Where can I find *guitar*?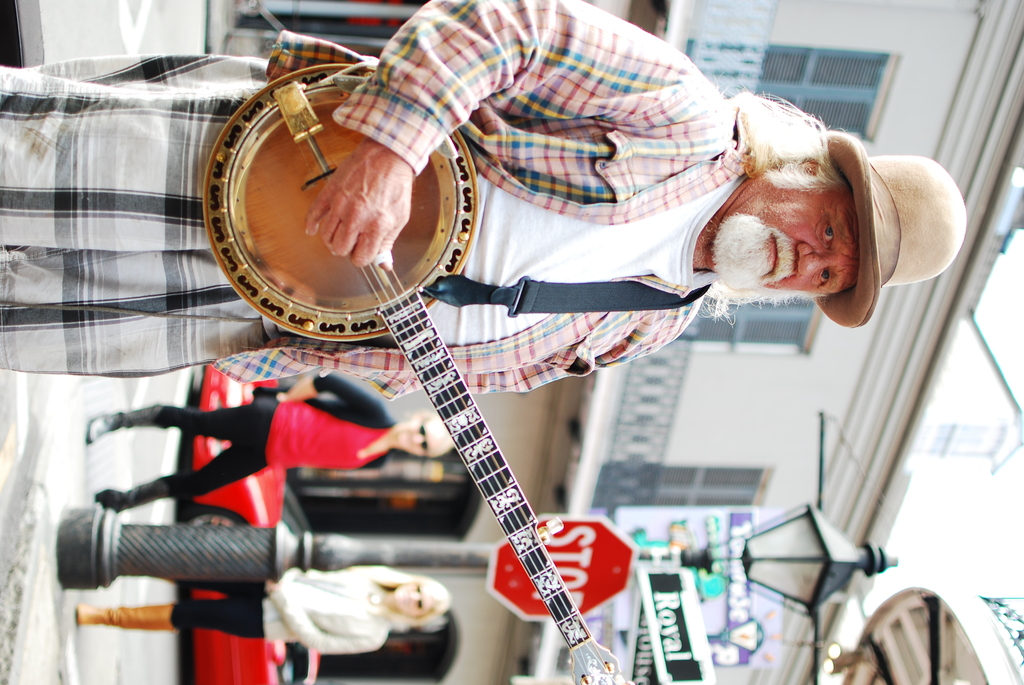
You can find it at 202,63,636,684.
